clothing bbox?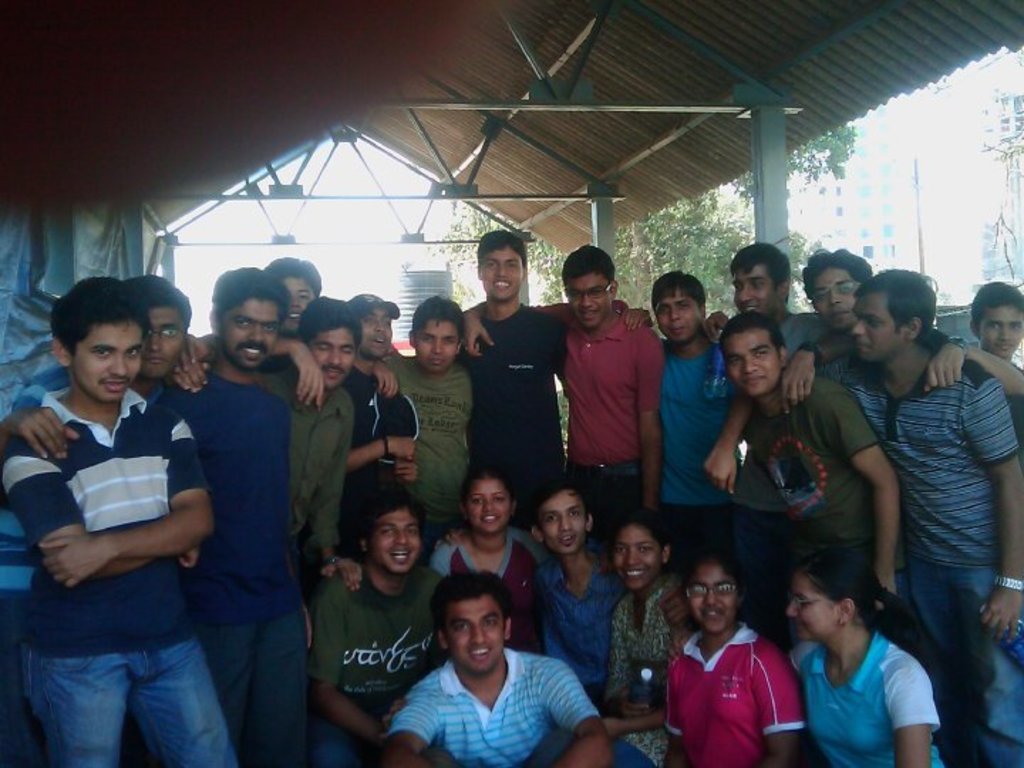
449,296,572,529
